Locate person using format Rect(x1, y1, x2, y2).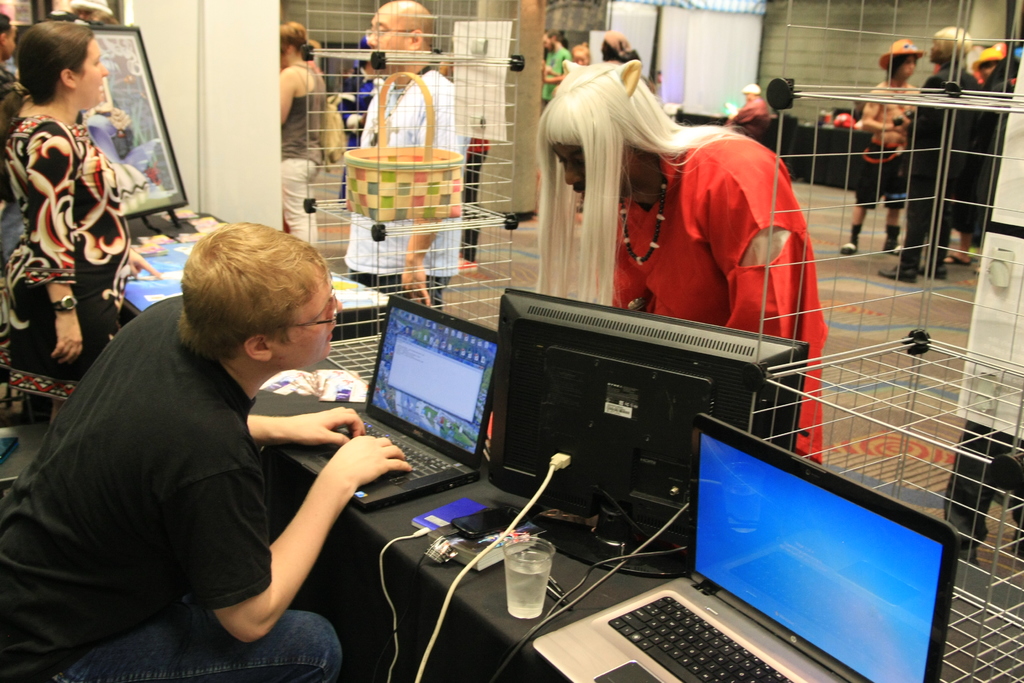
Rect(278, 22, 332, 255).
